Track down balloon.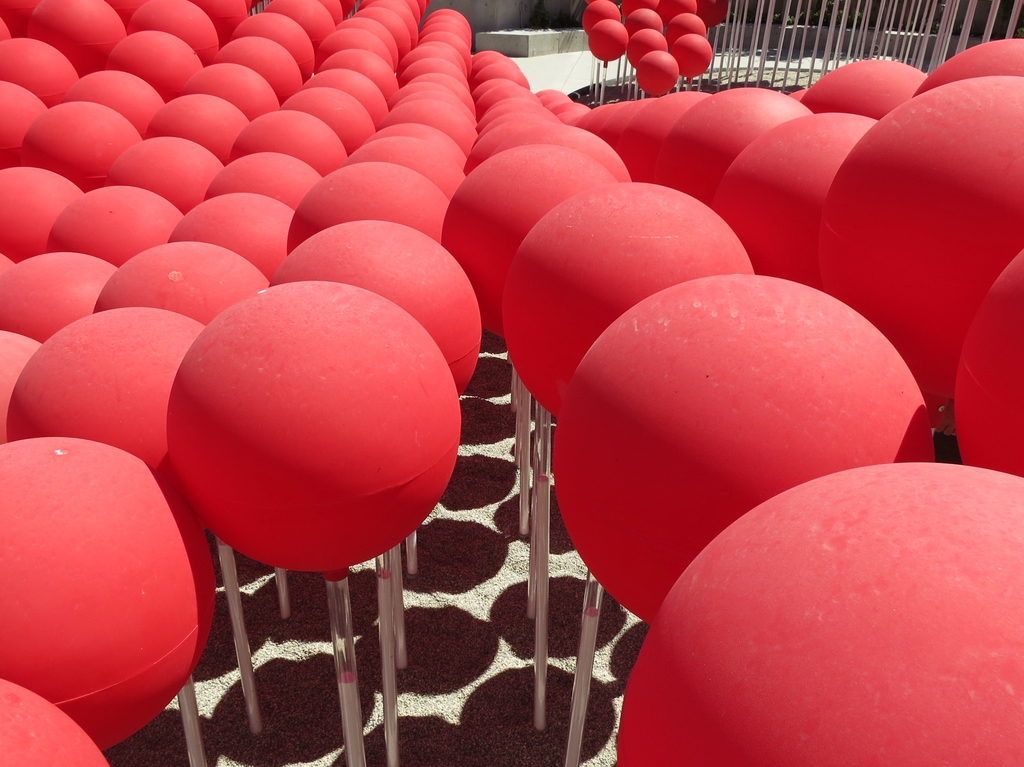
Tracked to {"x1": 542, "y1": 96, "x2": 579, "y2": 111}.
